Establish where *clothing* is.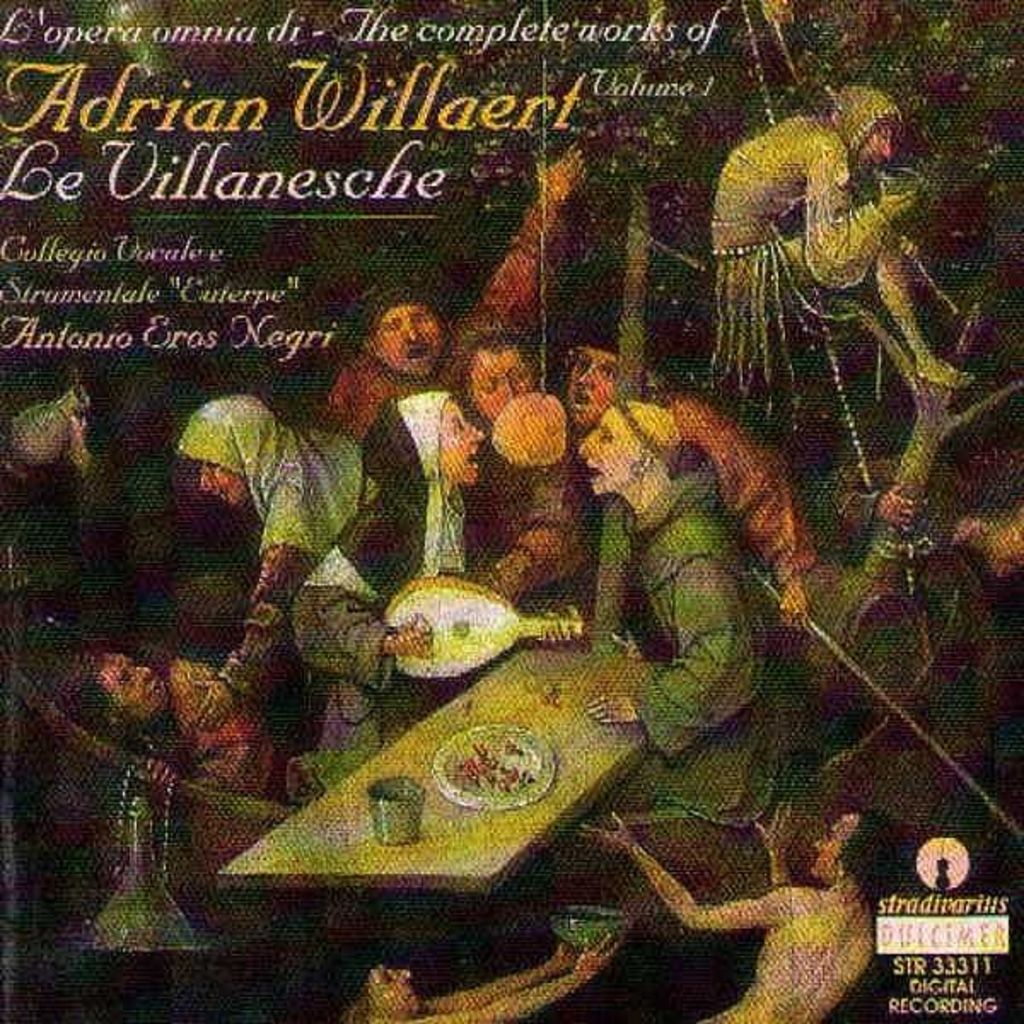
Established at x1=287 y1=497 x2=471 y2=795.
